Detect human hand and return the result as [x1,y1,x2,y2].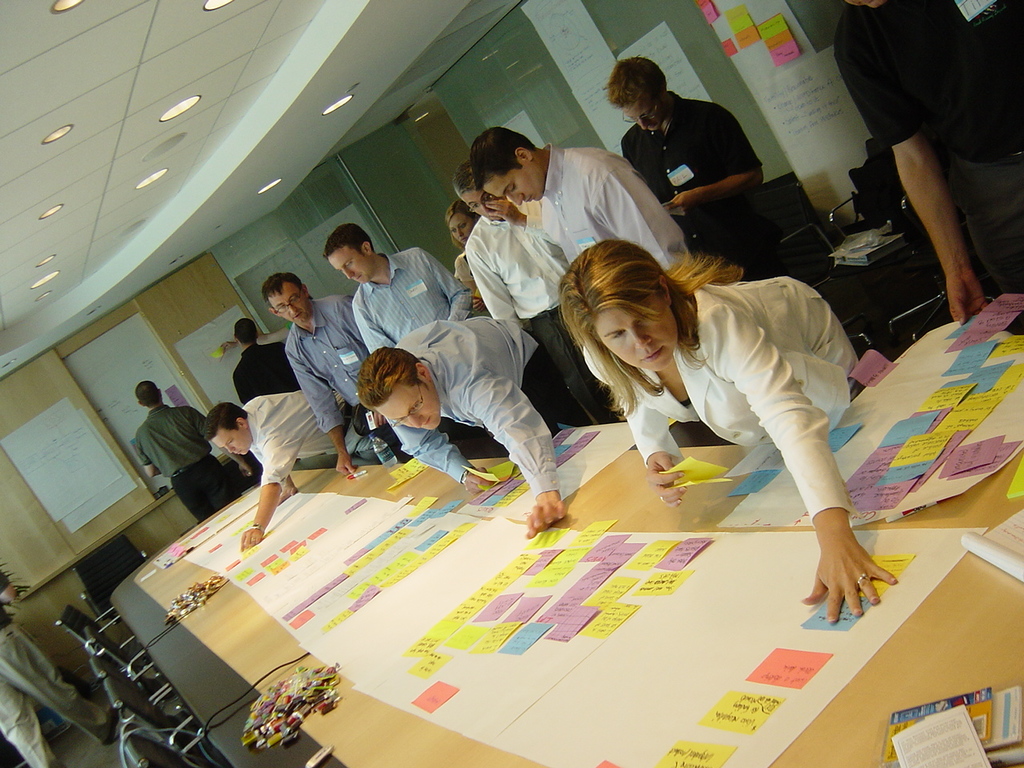
[663,190,694,218].
